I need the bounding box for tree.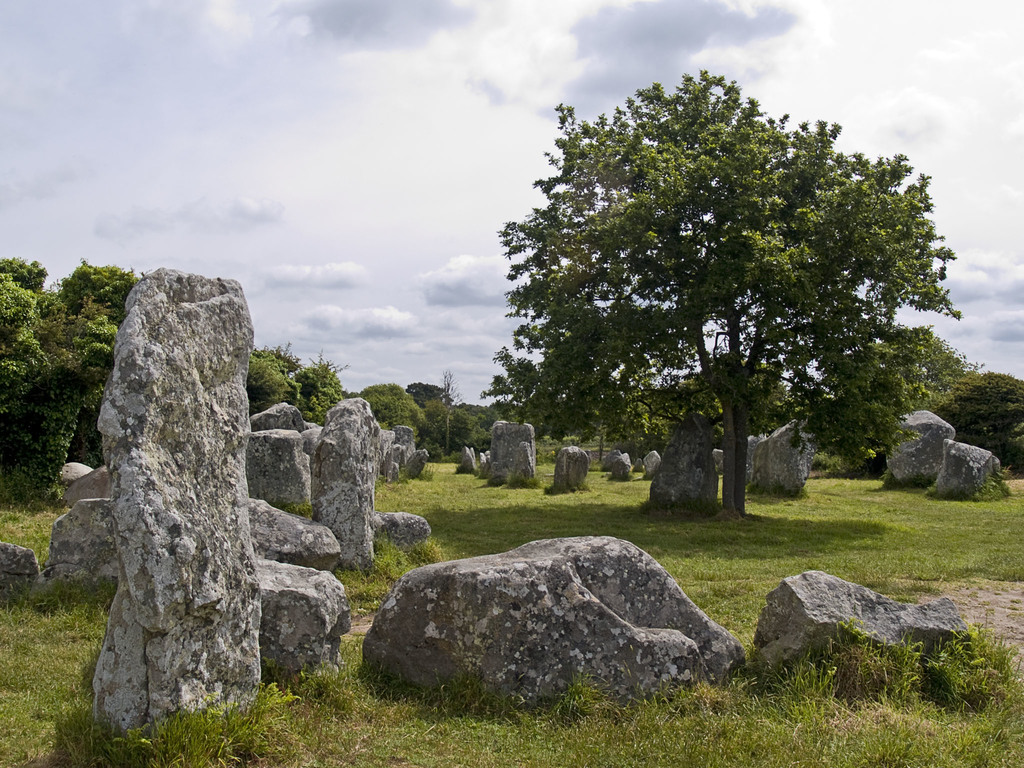
Here it is: bbox=[932, 373, 1023, 474].
